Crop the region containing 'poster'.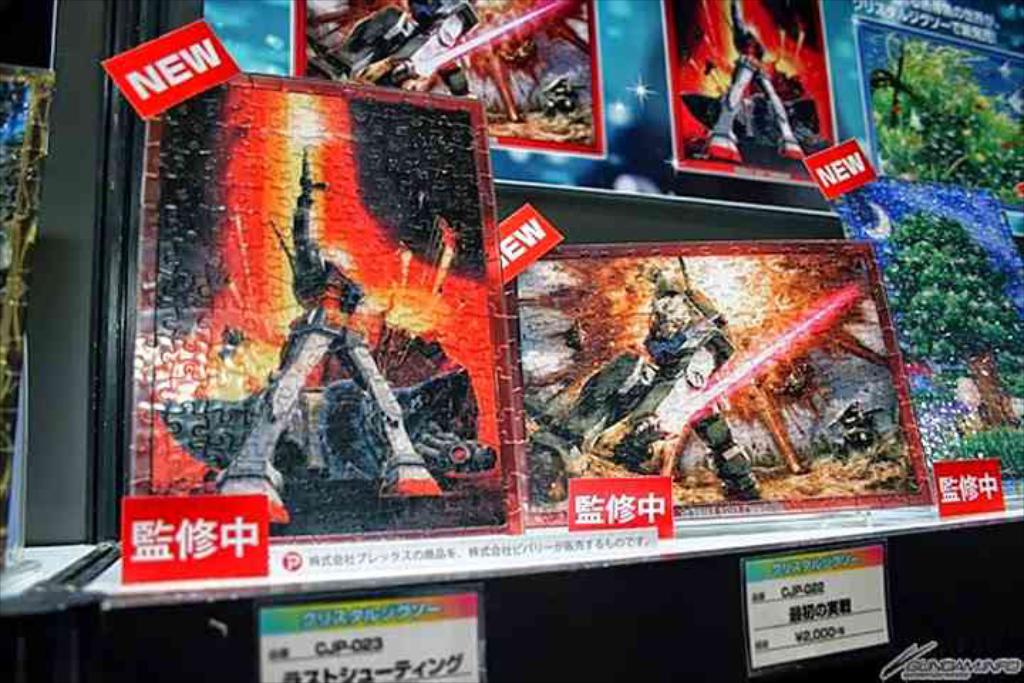
Crop region: x1=0 y1=57 x2=55 y2=568.
